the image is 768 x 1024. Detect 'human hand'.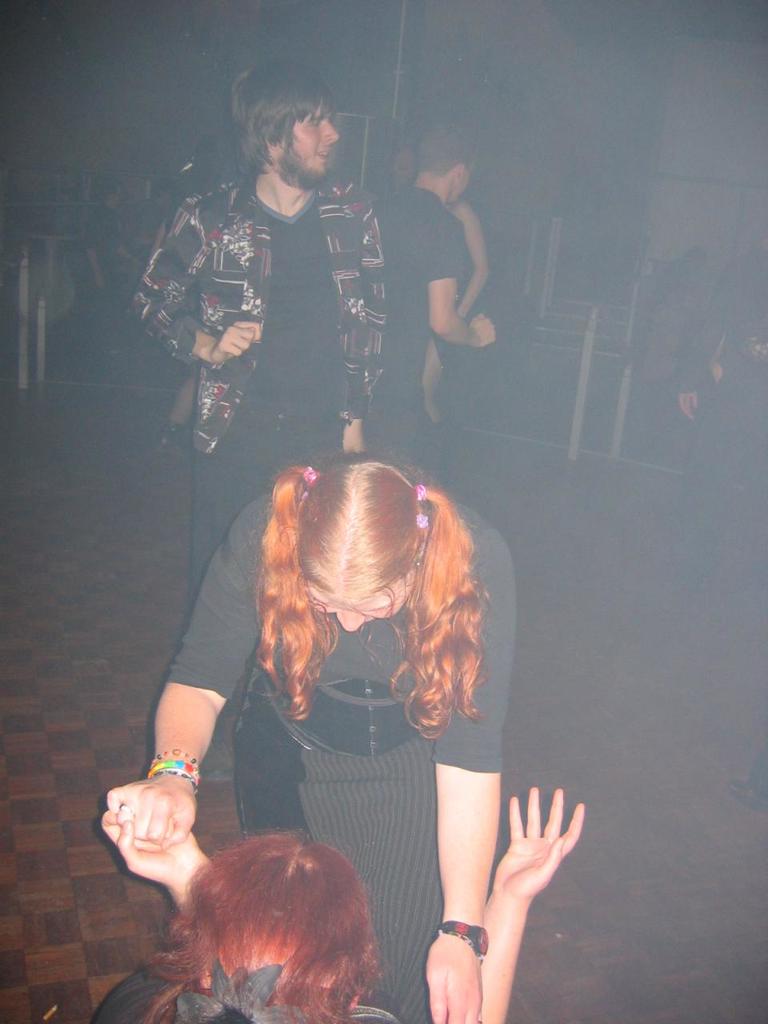
Detection: pyautogui.locateOnScreen(494, 784, 584, 898).
